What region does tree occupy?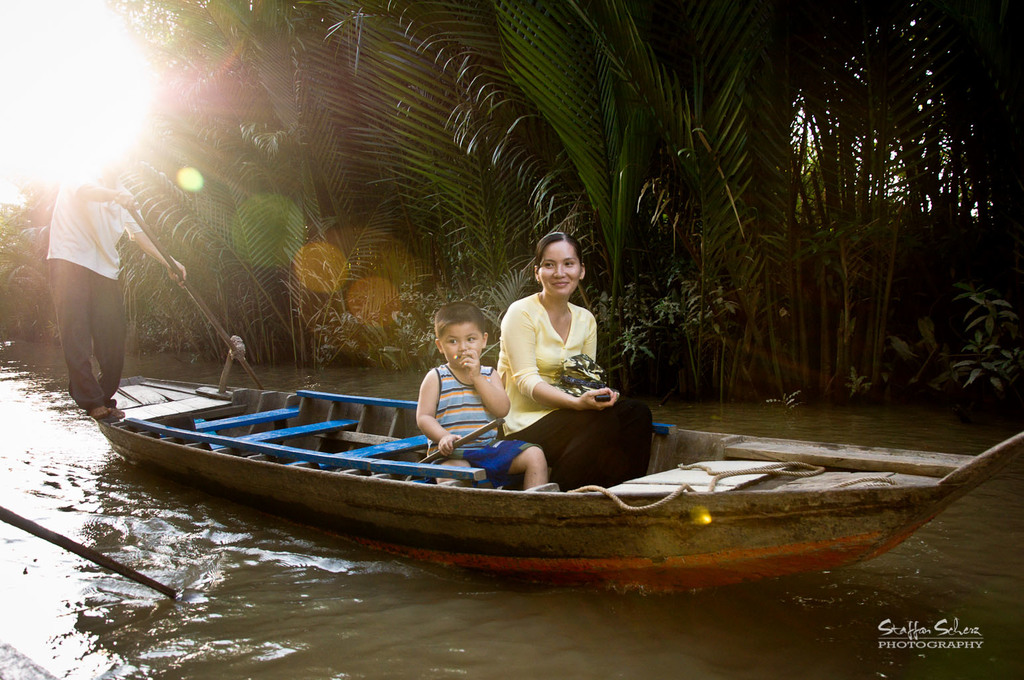
(0, 0, 1023, 396).
